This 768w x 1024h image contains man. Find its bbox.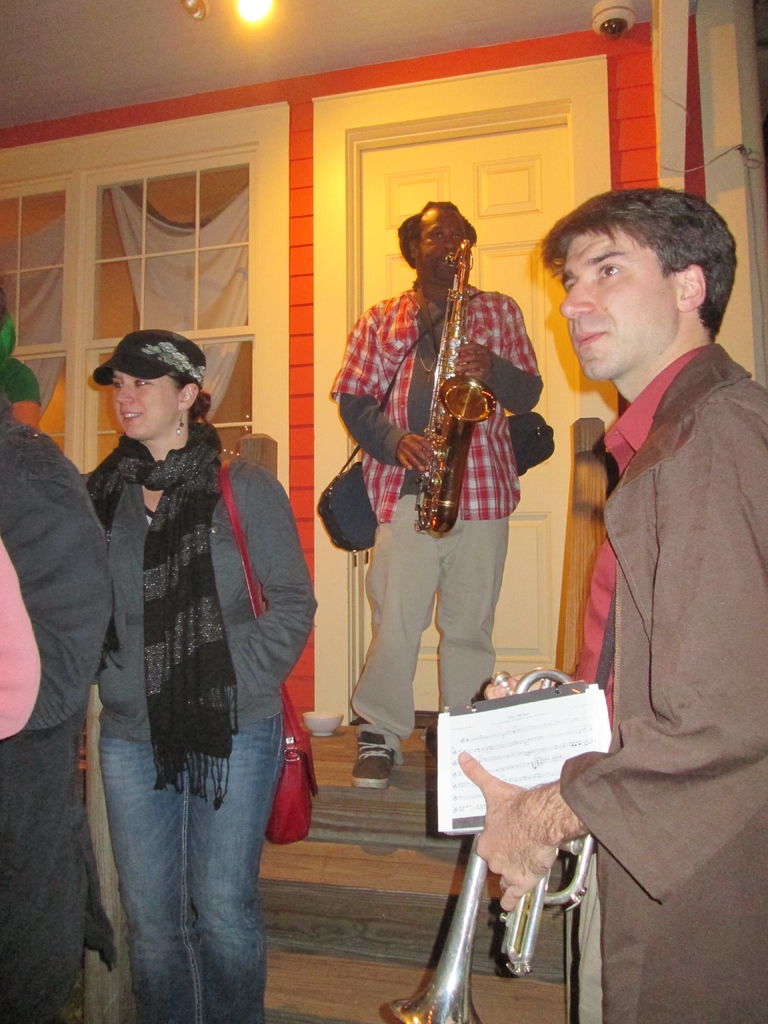
335,206,558,723.
